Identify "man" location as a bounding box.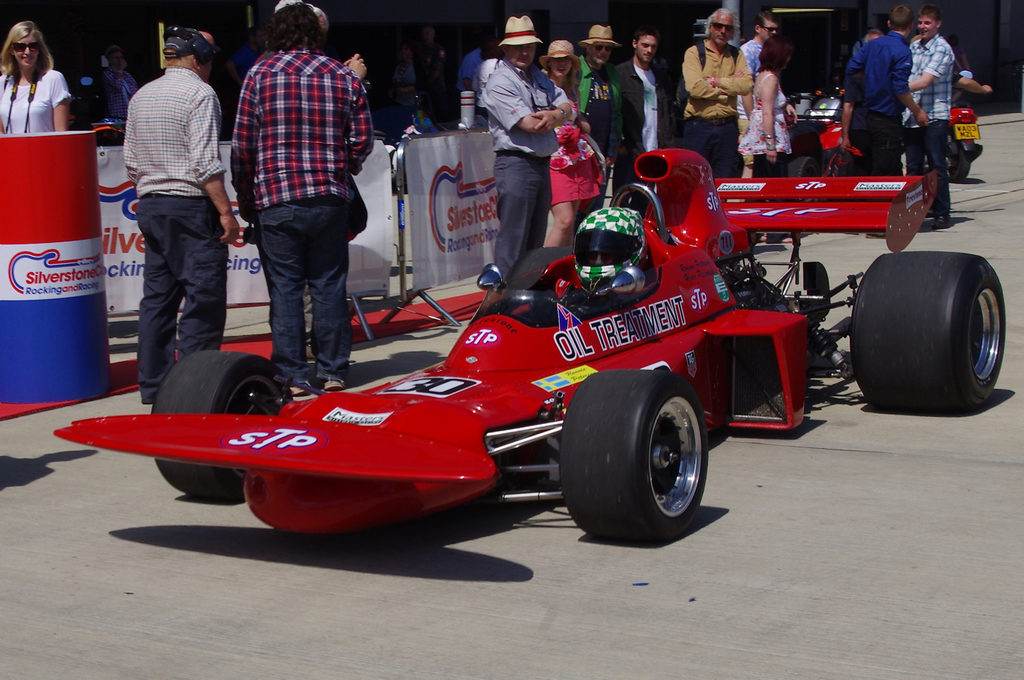
[left=911, top=2, right=953, bottom=227].
